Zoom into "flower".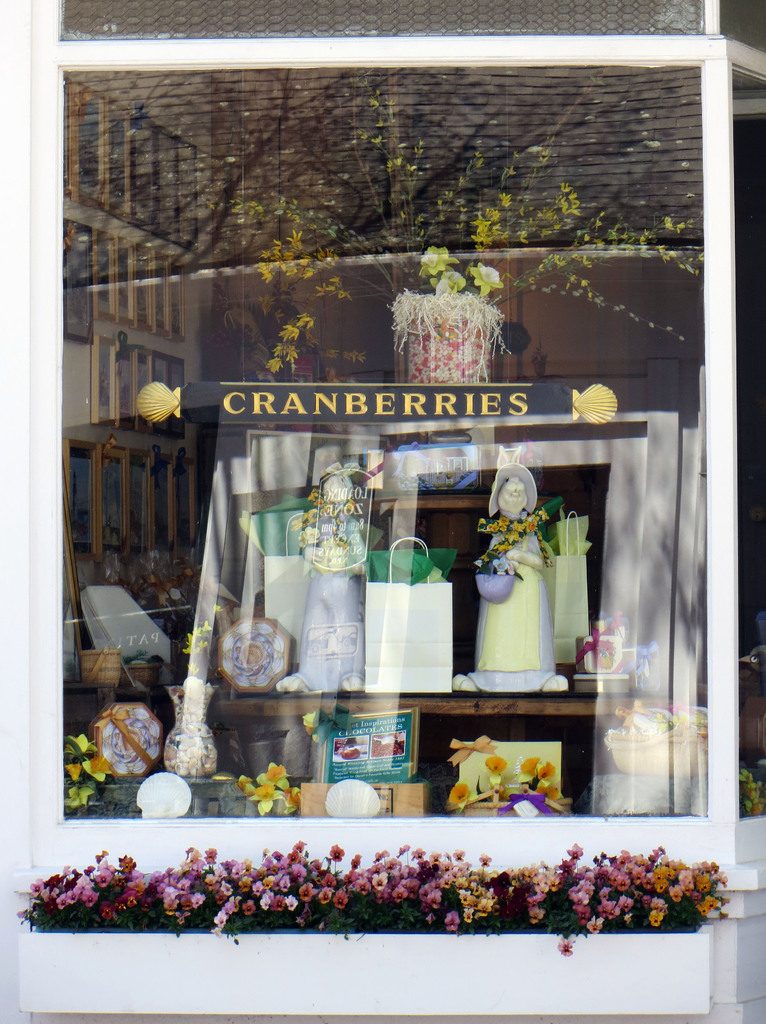
Zoom target: <bbox>246, 782, 277, 813</bbox>.
